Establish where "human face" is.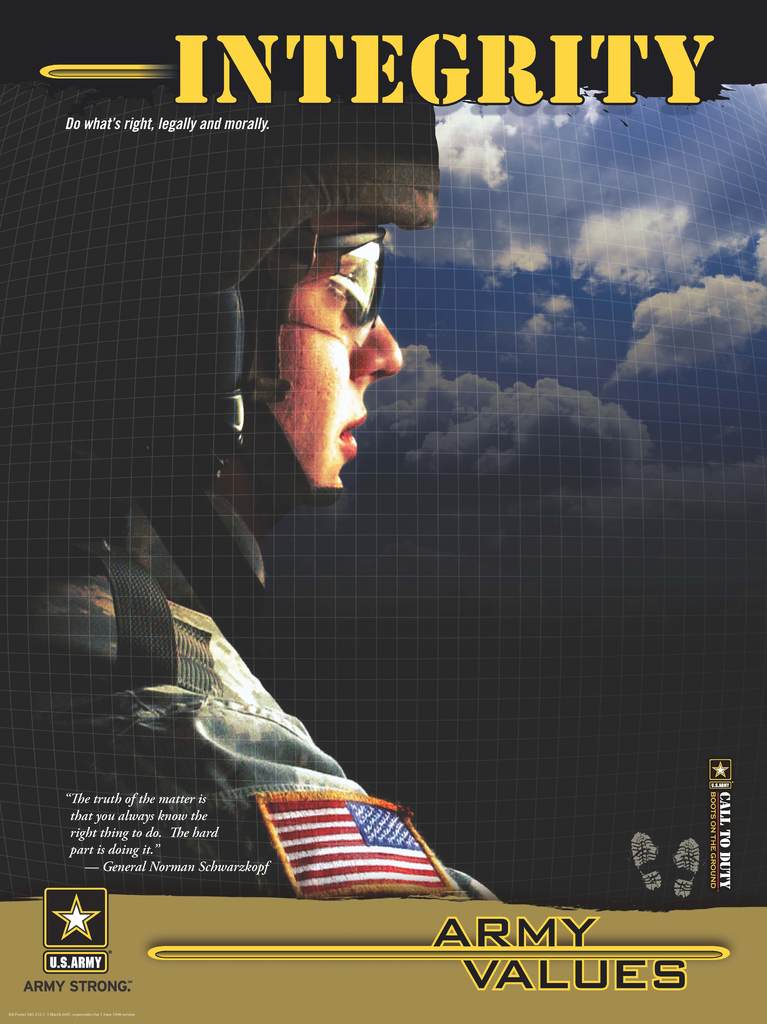
Established at Rect(269, 246, 405, 490).
